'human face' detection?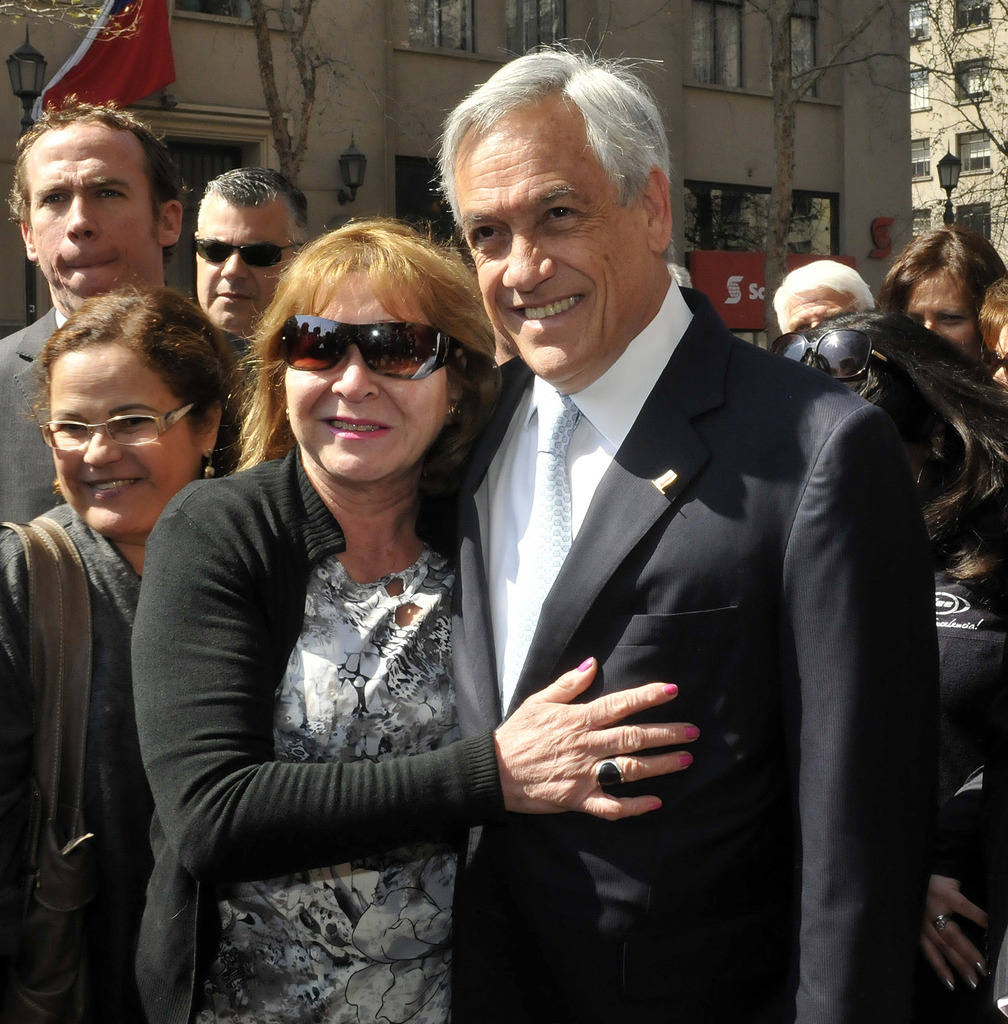
select_region(51, 339, 196, 533)
